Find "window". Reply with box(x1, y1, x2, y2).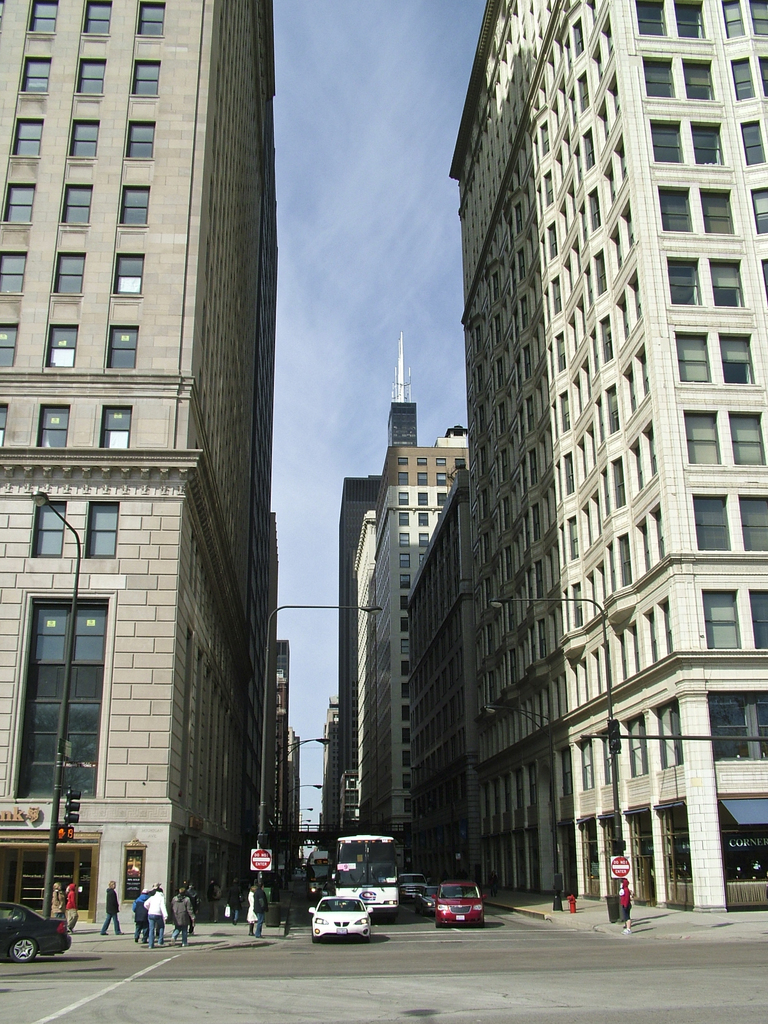
box(645, 499, 670, 559).
